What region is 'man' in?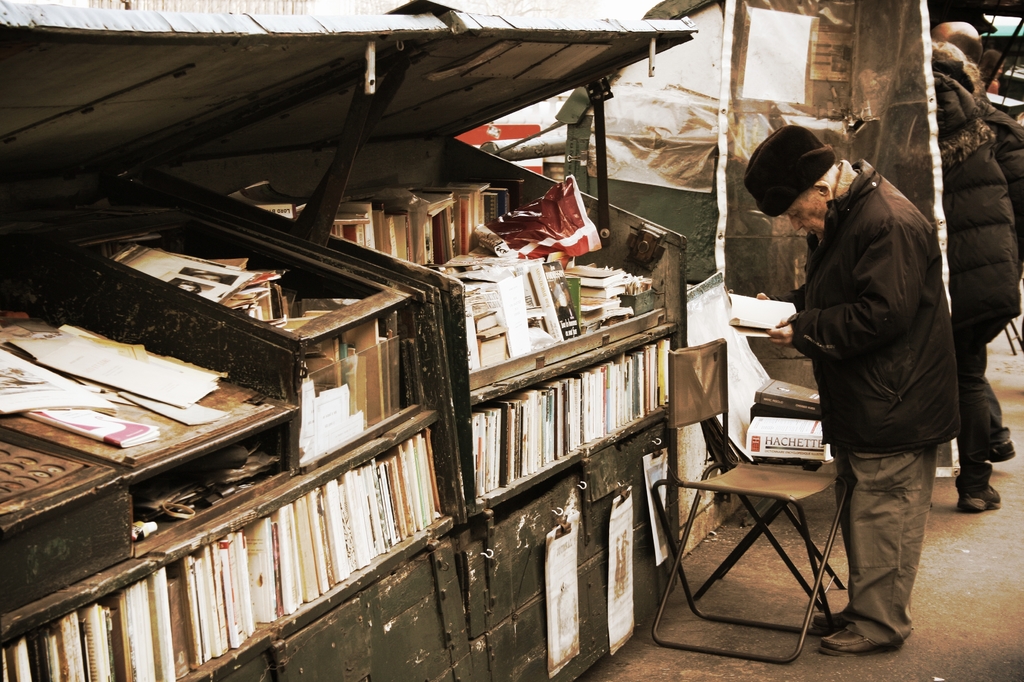
{"x1": 744, "y1": 120, "x2": 961, "y2": 652}.
